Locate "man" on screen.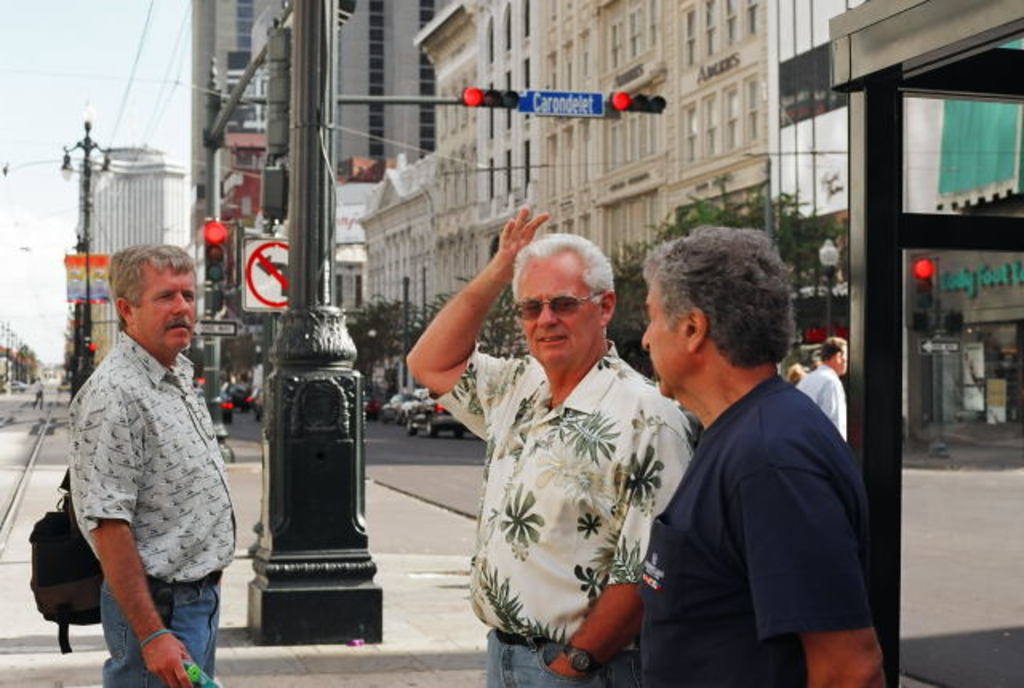
On screen at <bbox>797, 336, 845, 440</bbox>.
